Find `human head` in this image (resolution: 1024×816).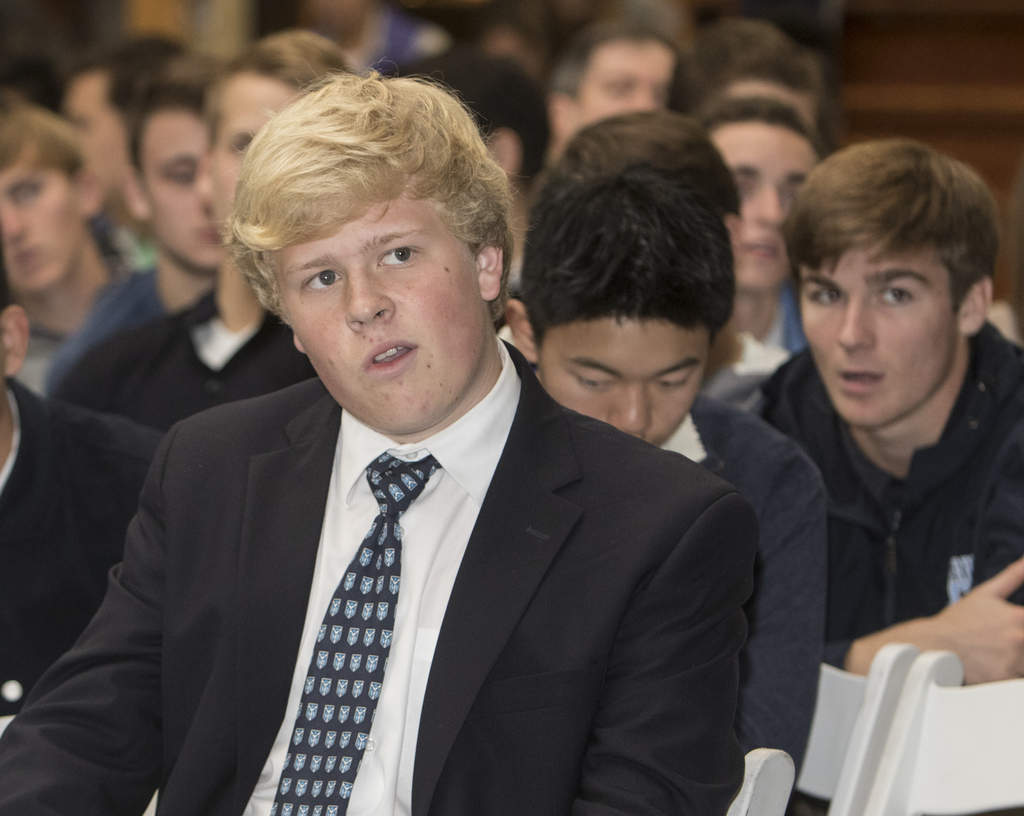
region(71, 31, 179, 206).
